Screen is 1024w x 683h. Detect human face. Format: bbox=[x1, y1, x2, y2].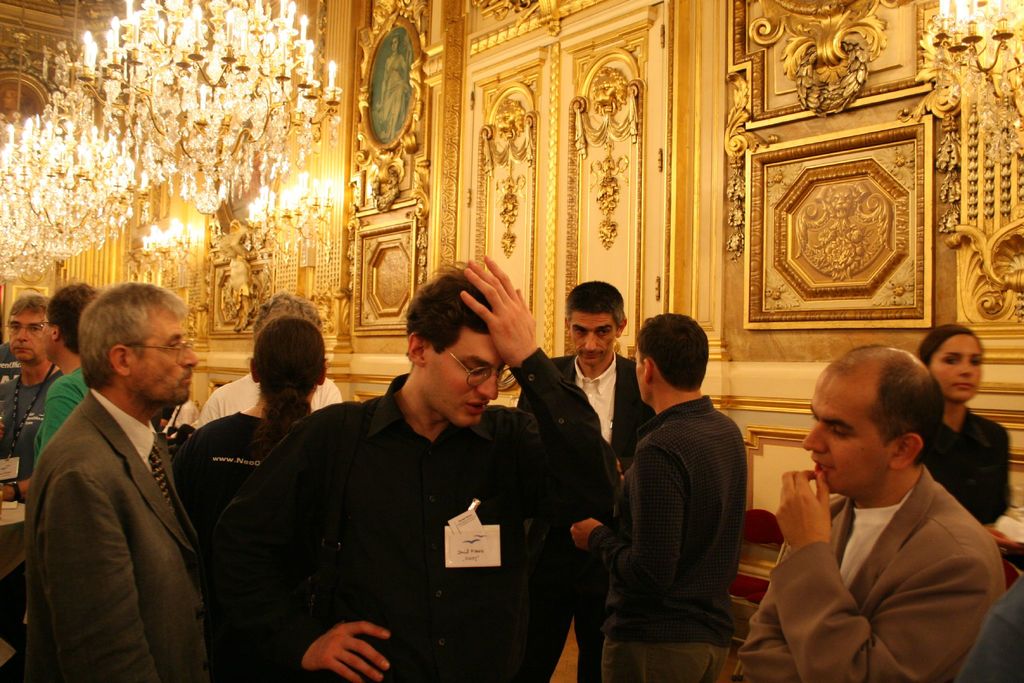
bbox=[138, 318, 198, 406].
